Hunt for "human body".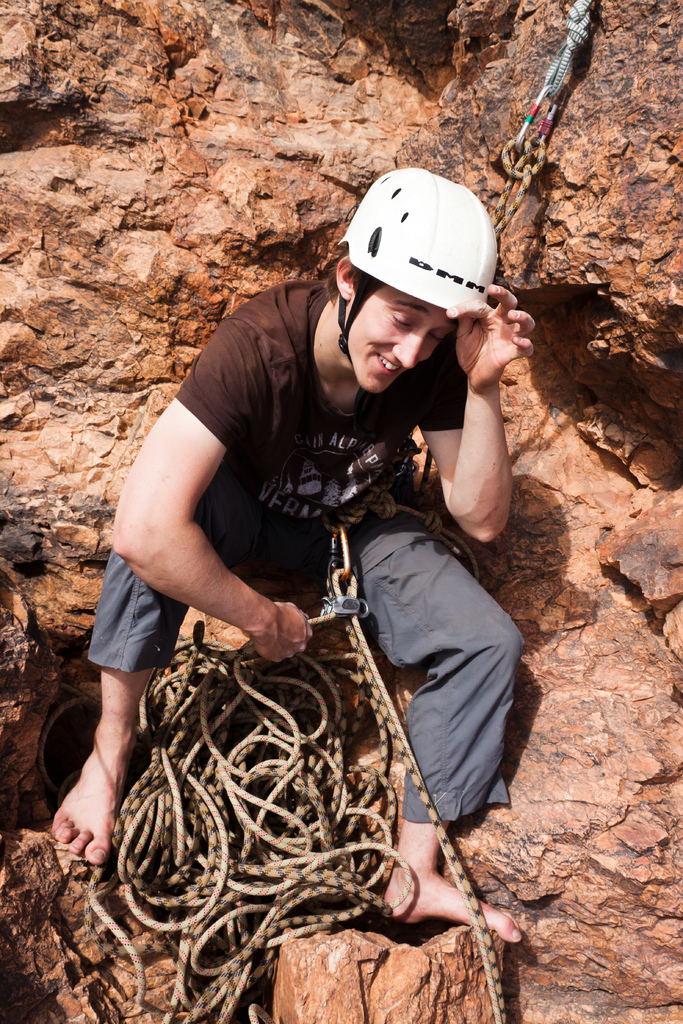
Hunted down at crop(49, 253, 533, 939).
